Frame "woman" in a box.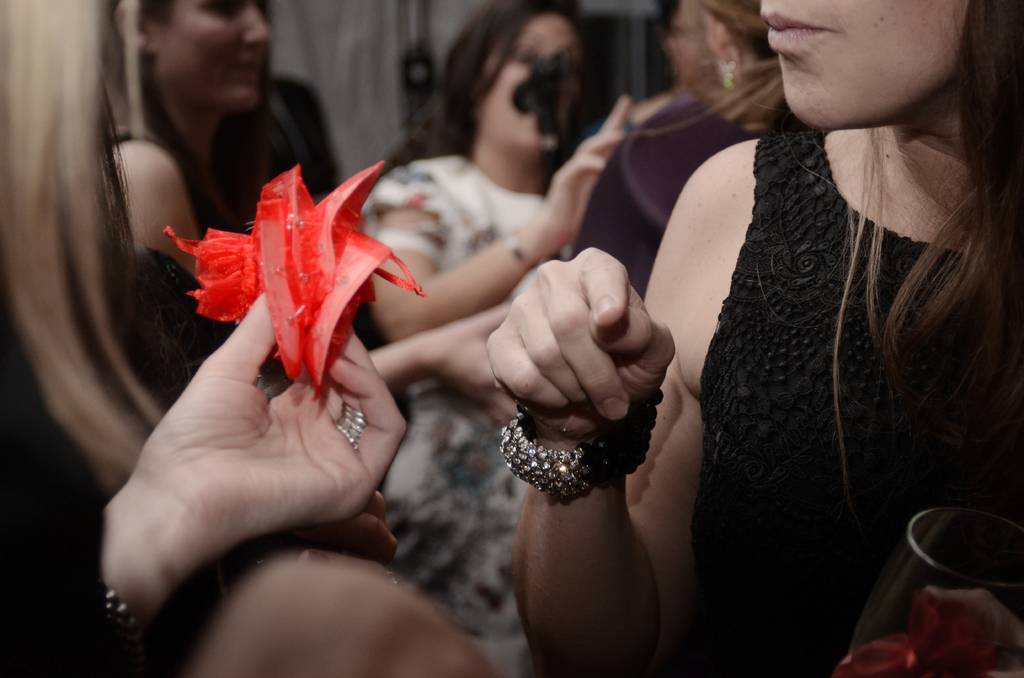
(465,0,969,659).
